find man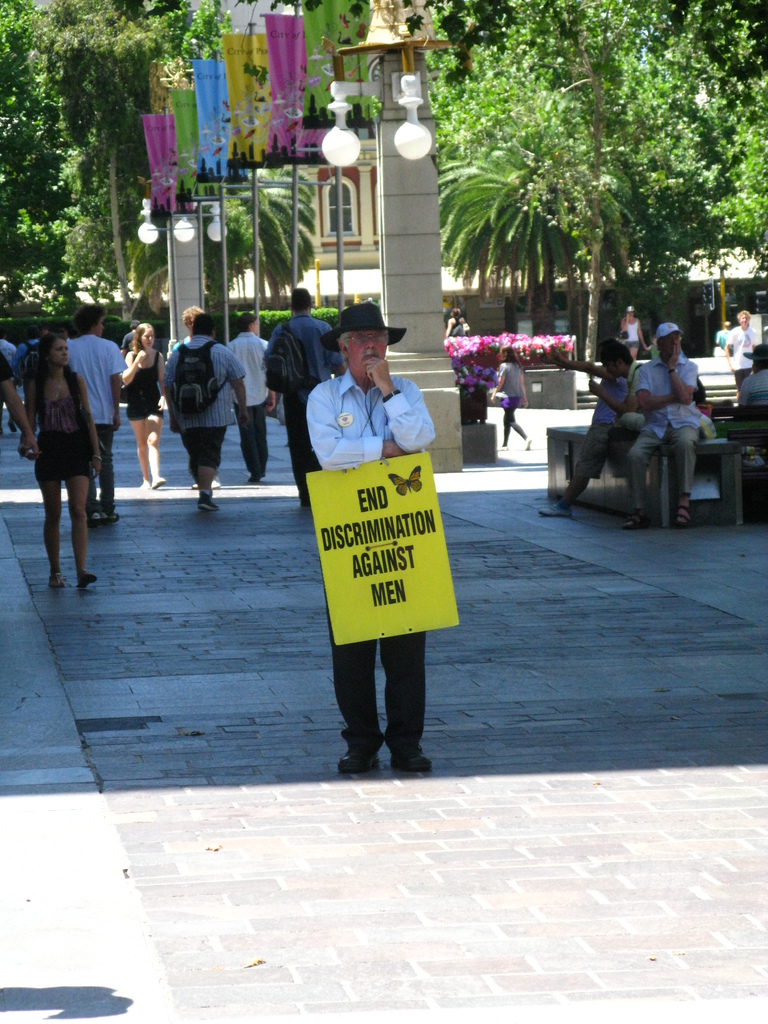
{"left": 721, "top": 308, "right": 756, "bottom": 401}
